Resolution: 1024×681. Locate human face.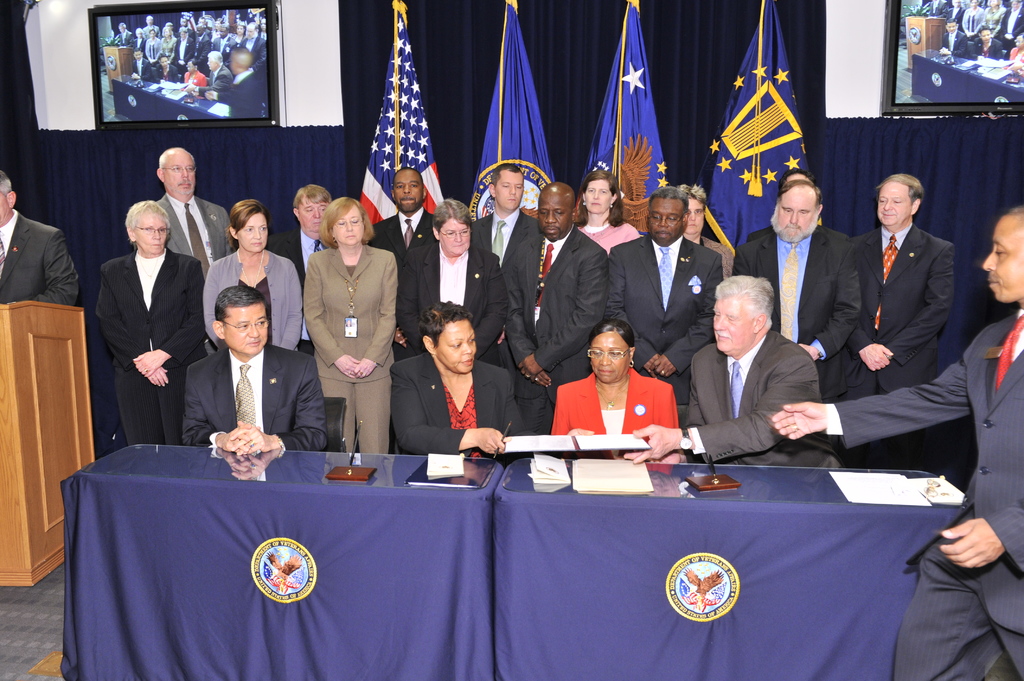
box(131, 209, 168, 251).
